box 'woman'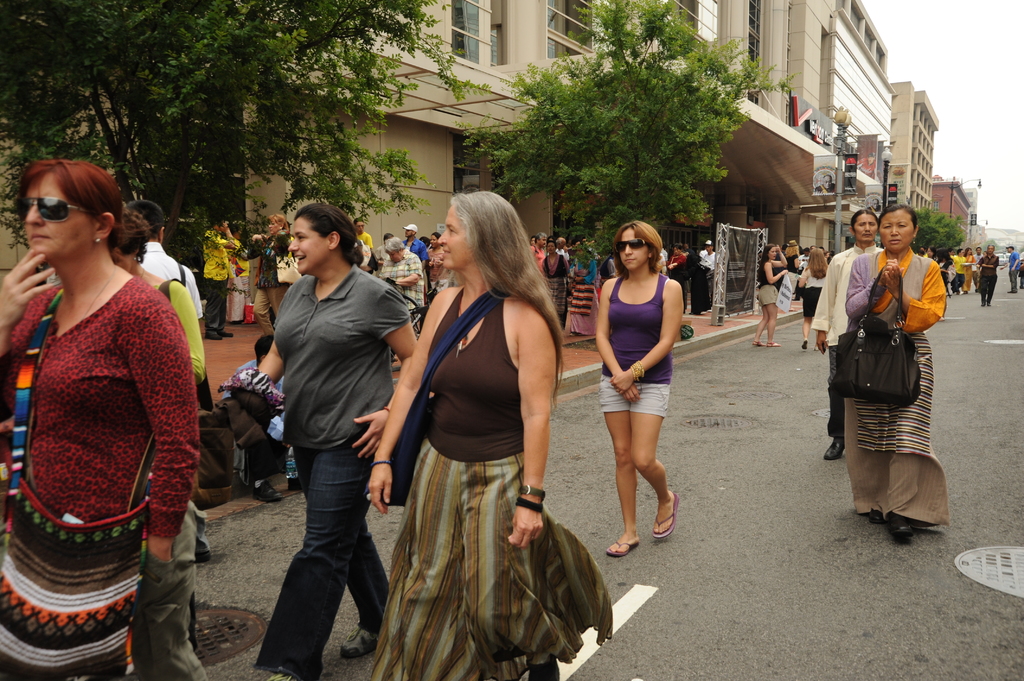
pyautogui.locateOnScreen(664, 244, 687, 274)
